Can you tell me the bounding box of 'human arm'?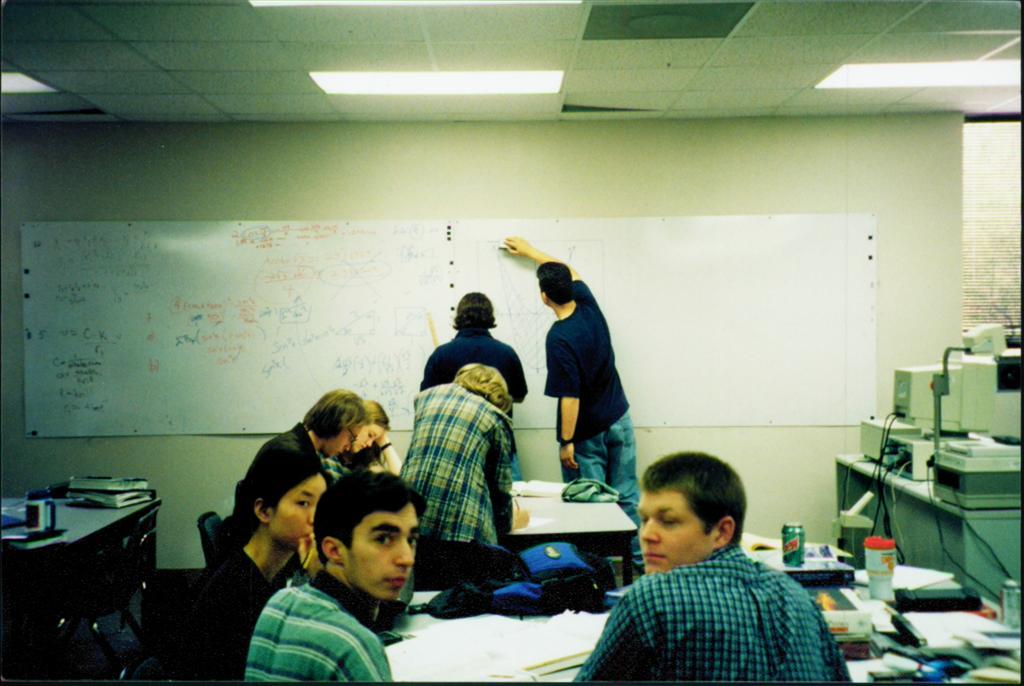
crop(568, 593, 649, 684).
